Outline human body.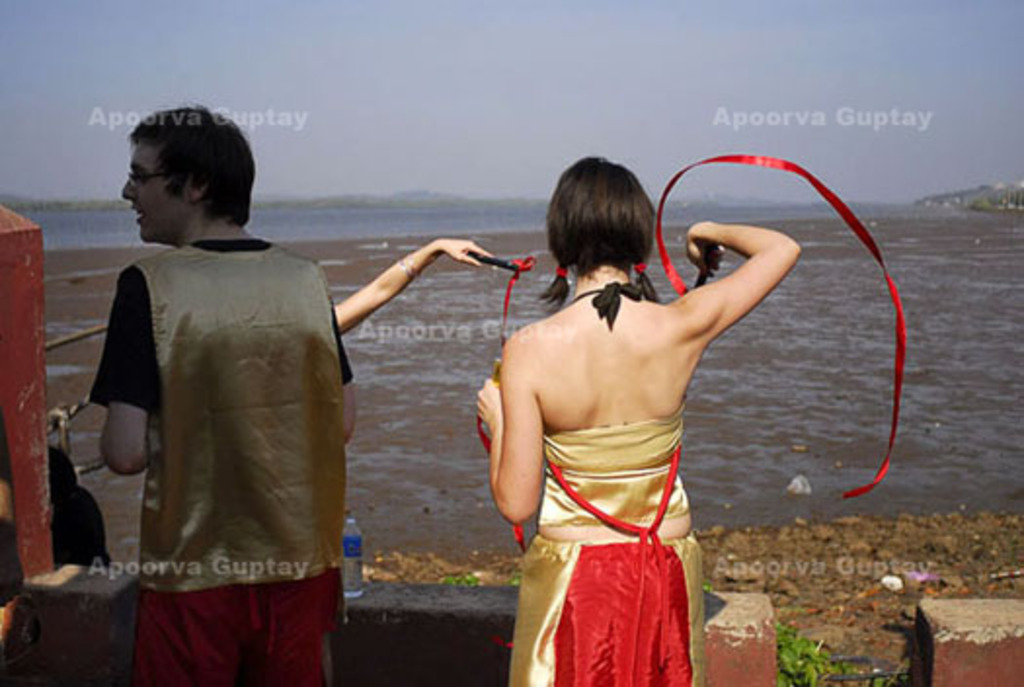
Outline: rect(80, 92, 355, 685).
